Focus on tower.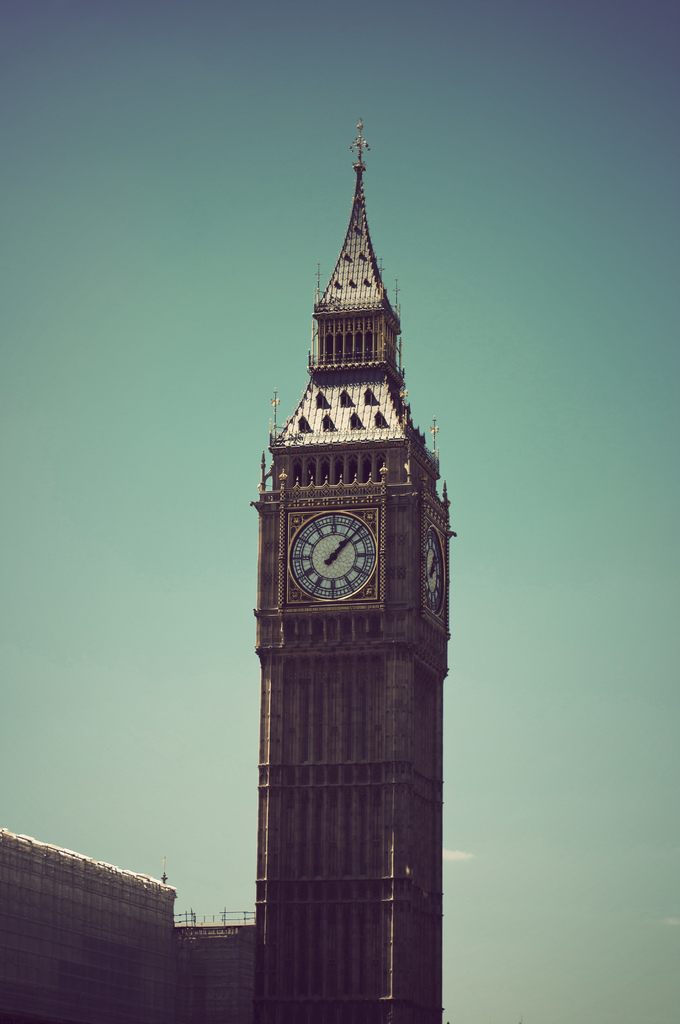
Focused at <region>251, 120, 457, 1023</region>.
